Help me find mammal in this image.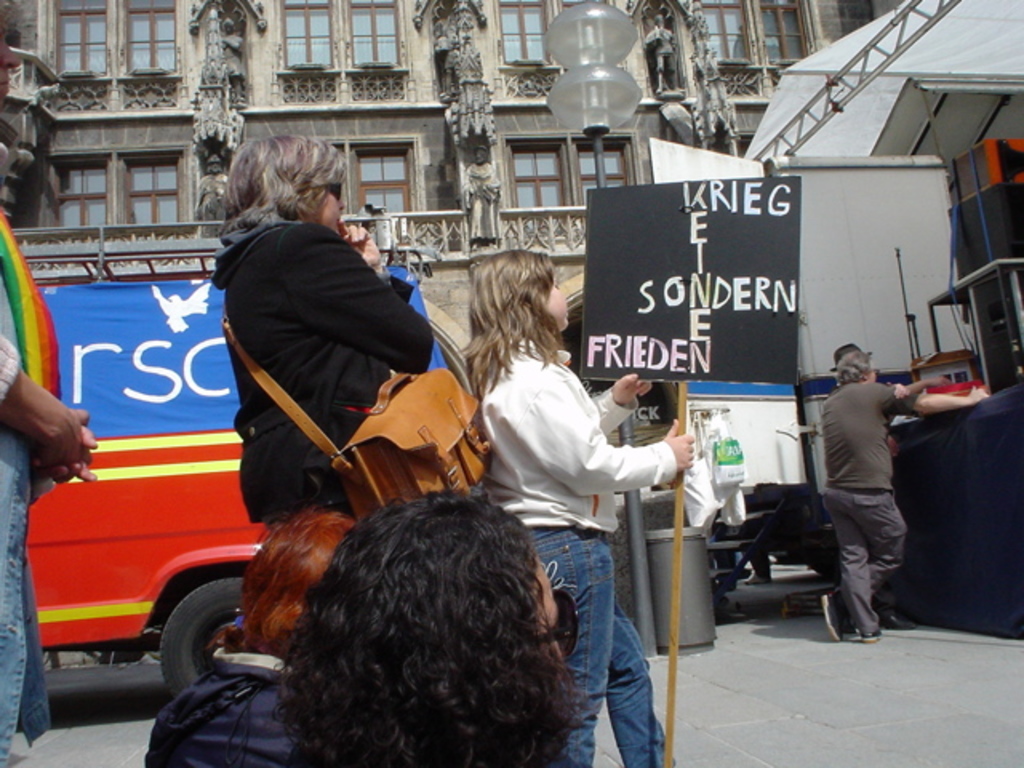
Found it: {"left": 824, "top": 342, "right": 950, "bottom": 634}.
